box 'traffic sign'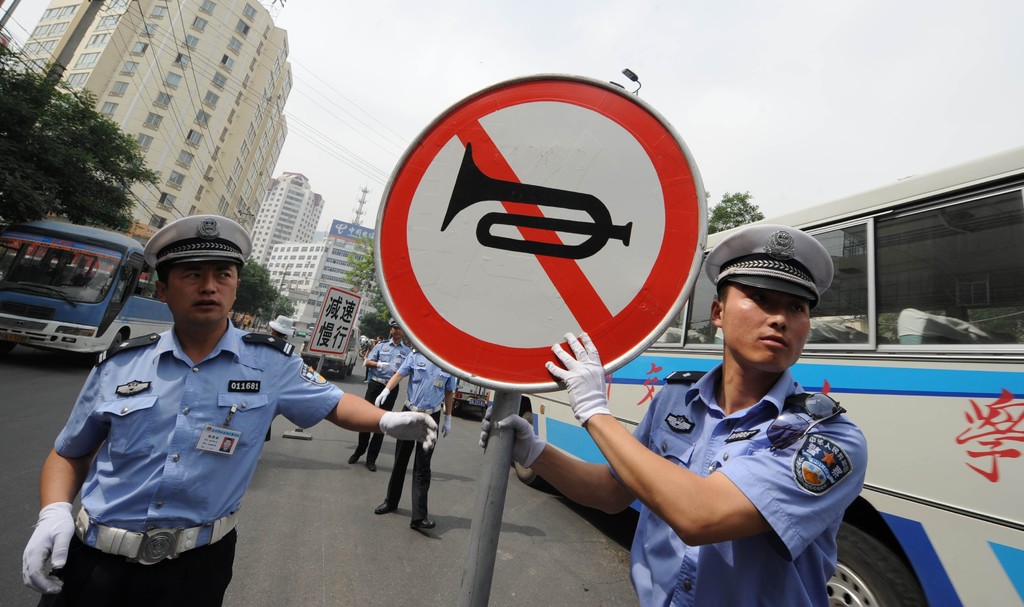
(374,70,710,389)
